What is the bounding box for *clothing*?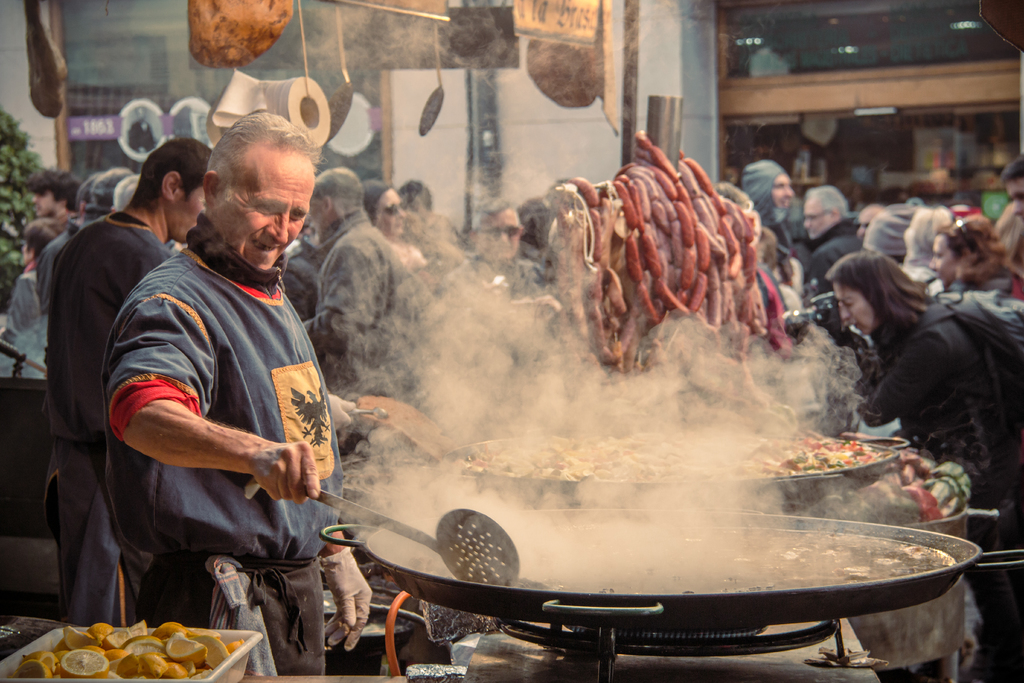
detection(797, 286, 1001, 449).
